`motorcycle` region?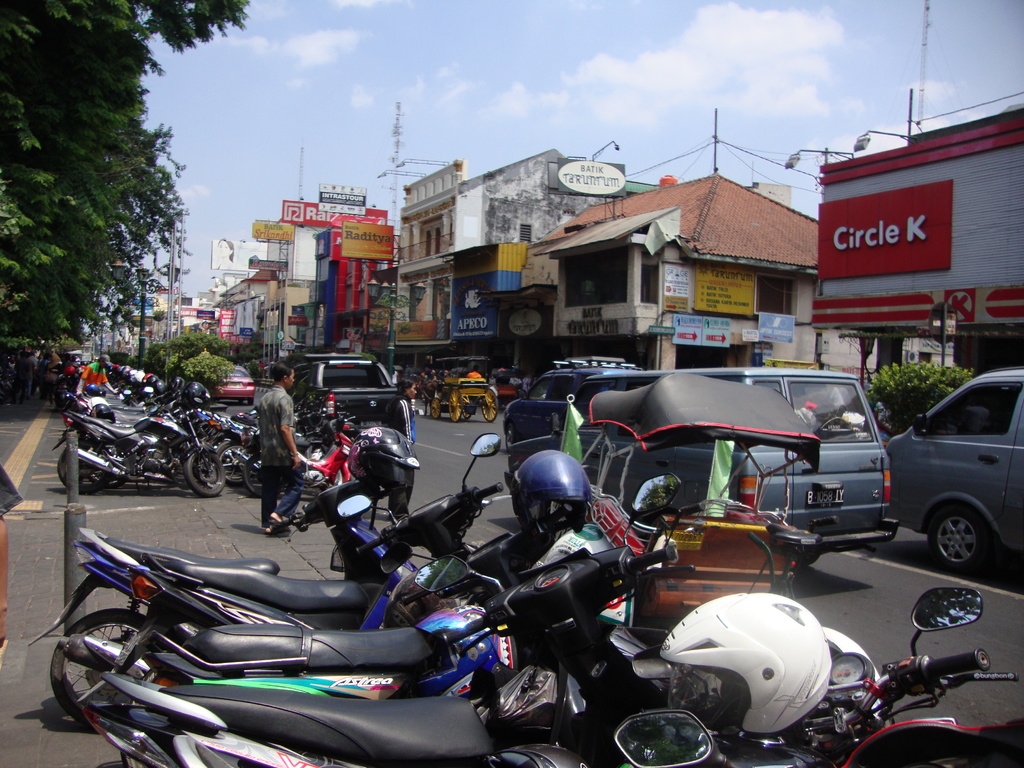
47/403/230/497
